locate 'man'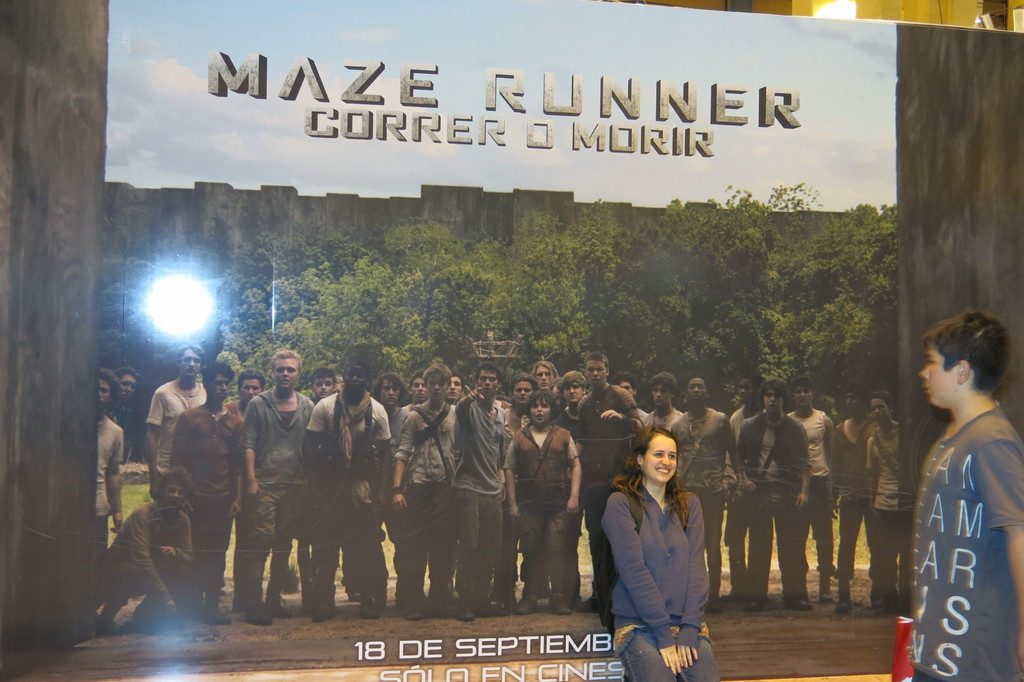
pyautogui.locateOnScreen(445, 368, 467, 409)
